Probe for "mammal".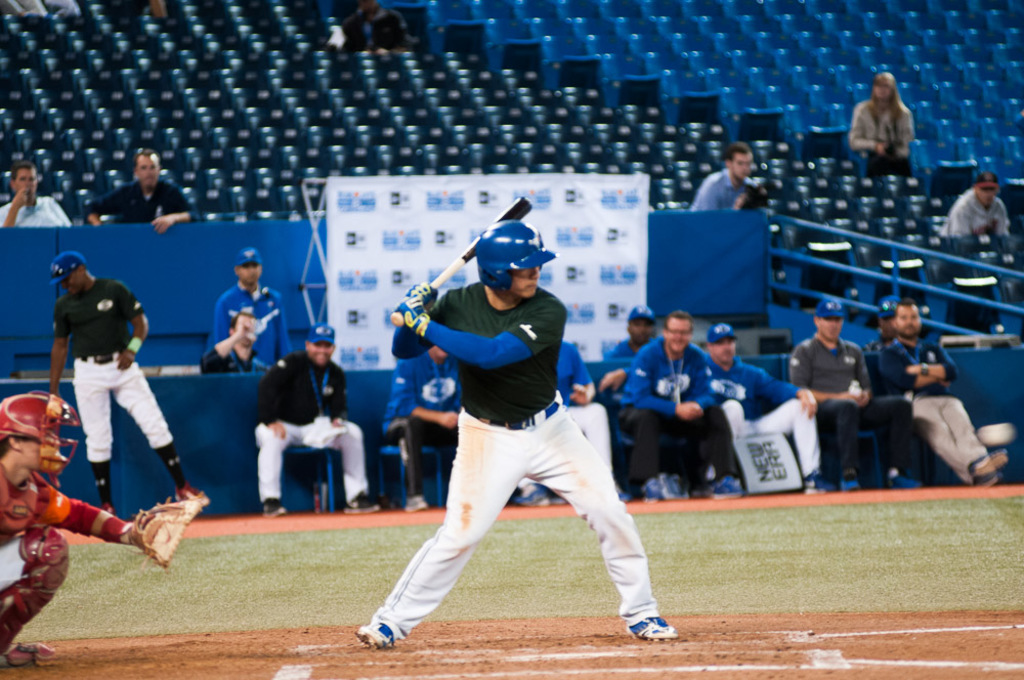
Probe result: <box>864,295,897,353</box>.
